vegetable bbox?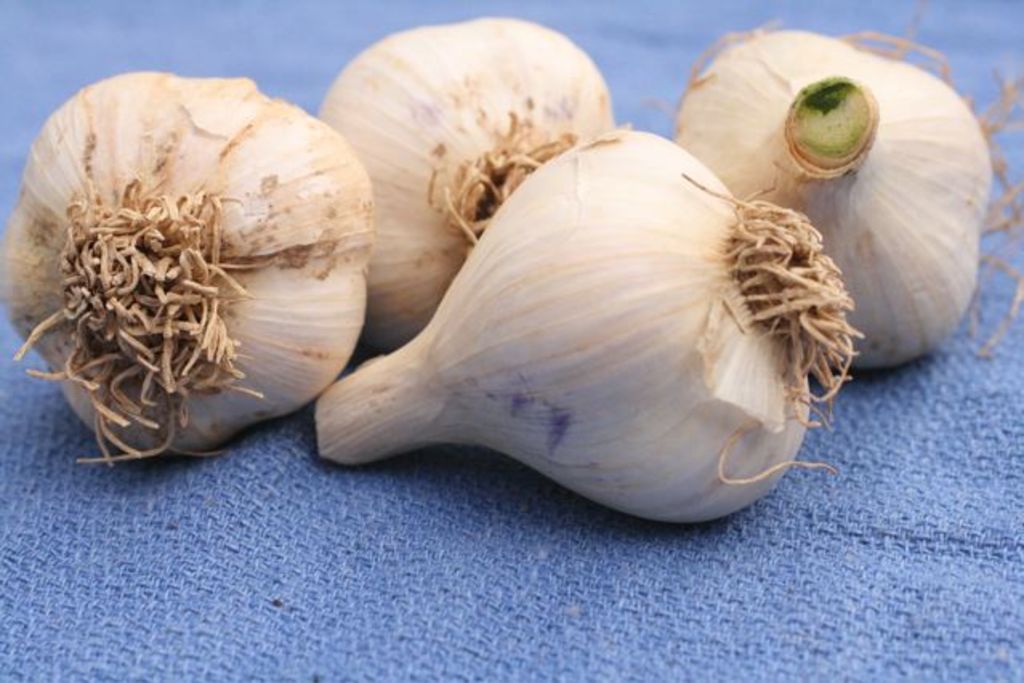
box(312, 14, 614, 348)
